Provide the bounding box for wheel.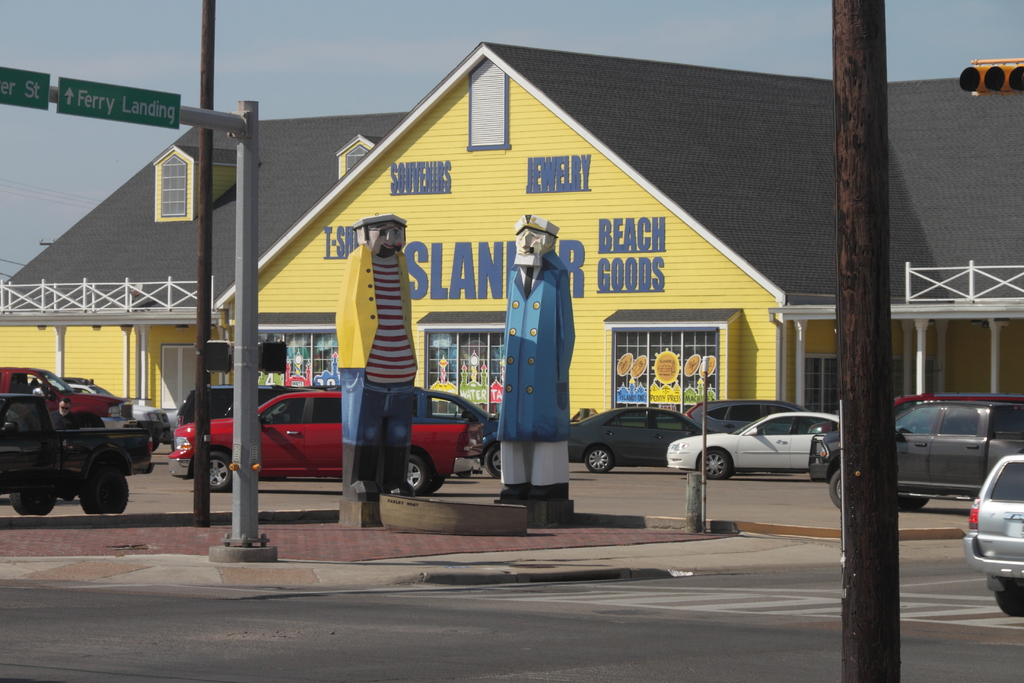
pyautogui.locateOnScreen(482, 441, 503, 482).
